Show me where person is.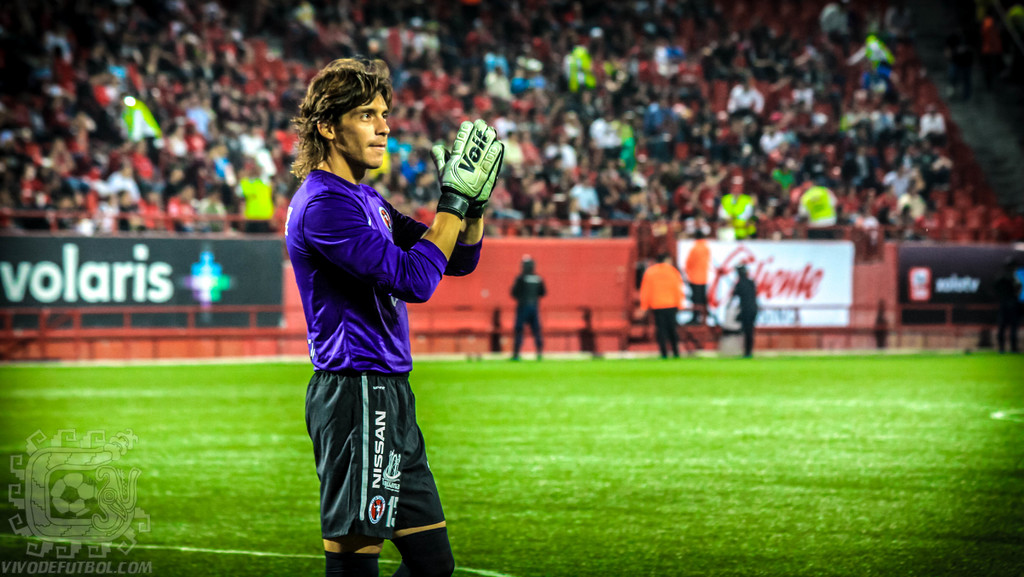
person is at x1=505 y1=253 x2=553 y2=353.
